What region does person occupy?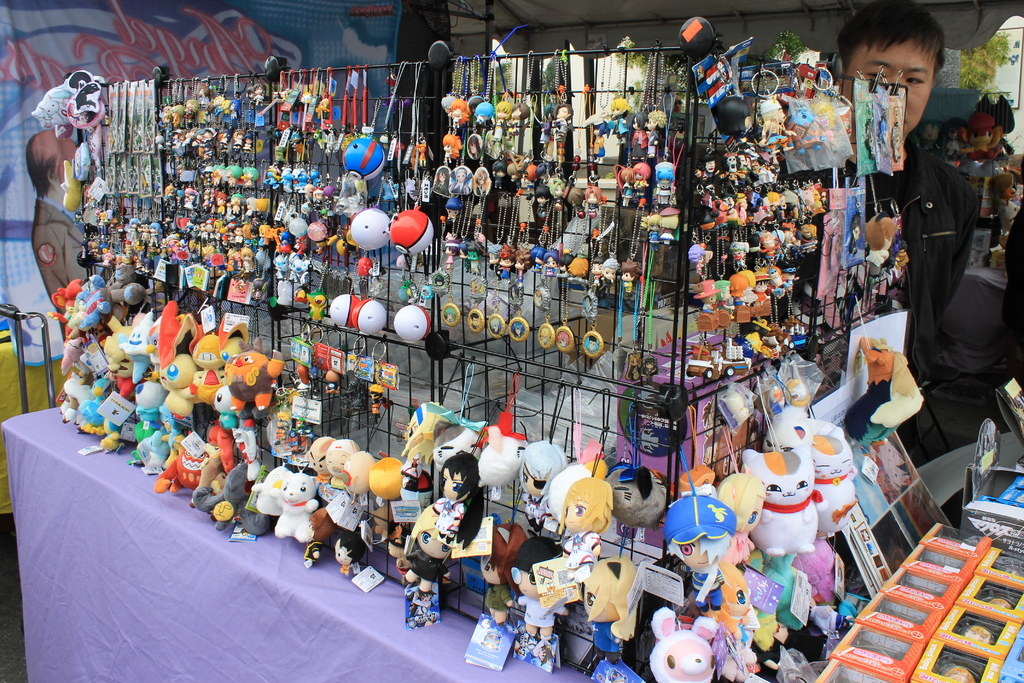
(x1=781, y1=263, x2=799, y2=291).
